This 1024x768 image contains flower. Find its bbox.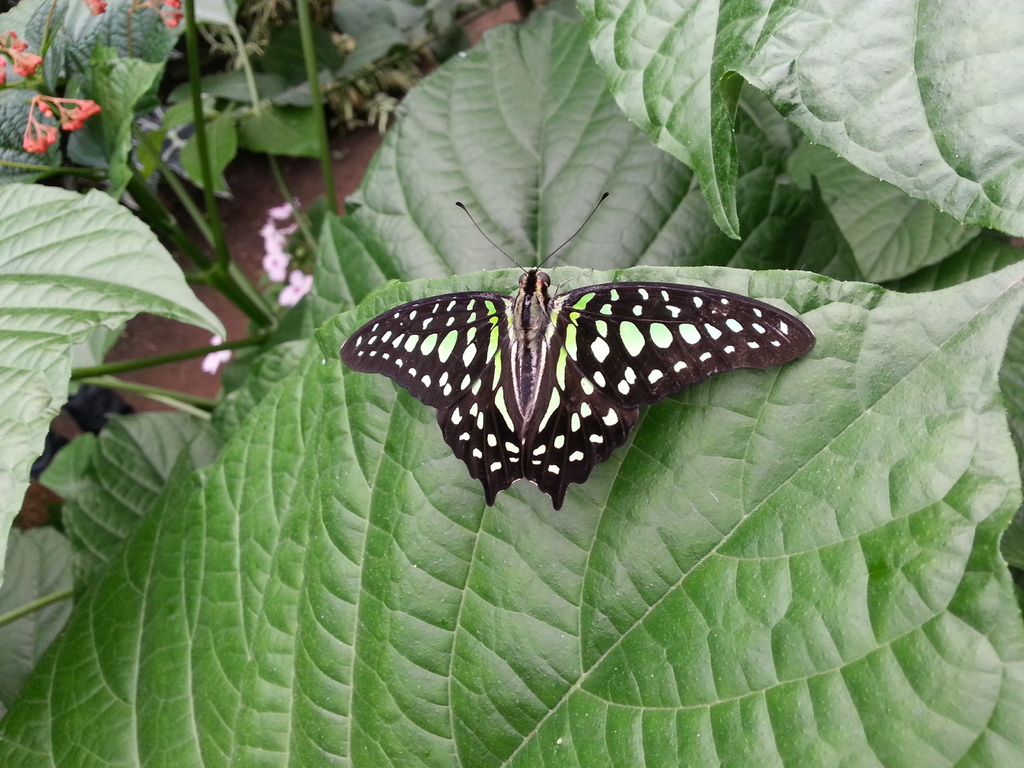
bbox(278, 269, 315, 308).
